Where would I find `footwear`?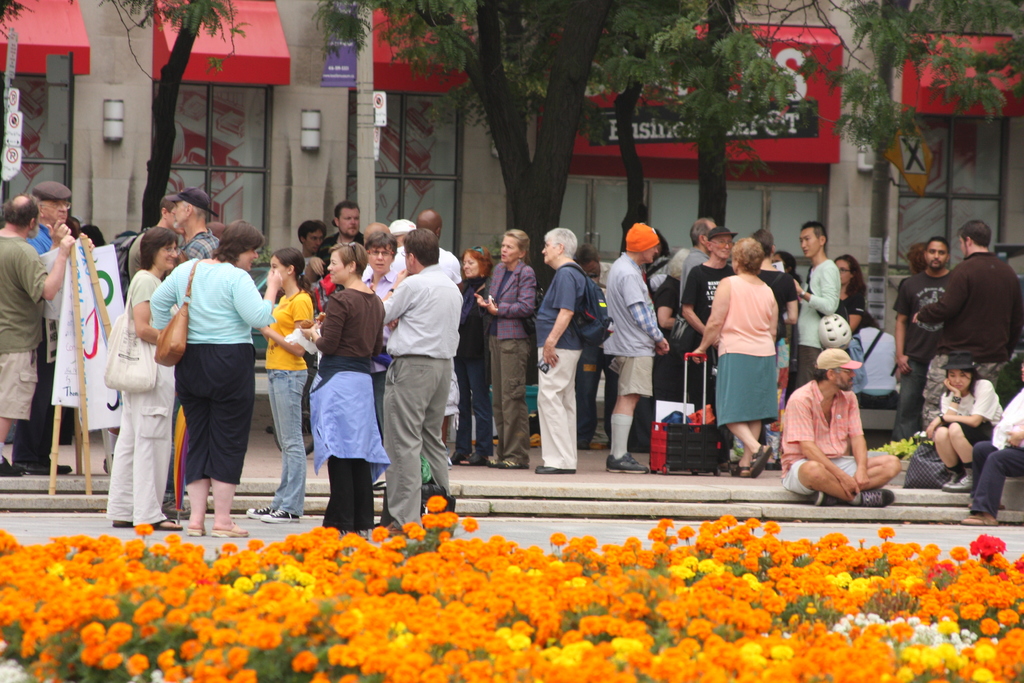
At bbox=[13, 448, 72, 473].
